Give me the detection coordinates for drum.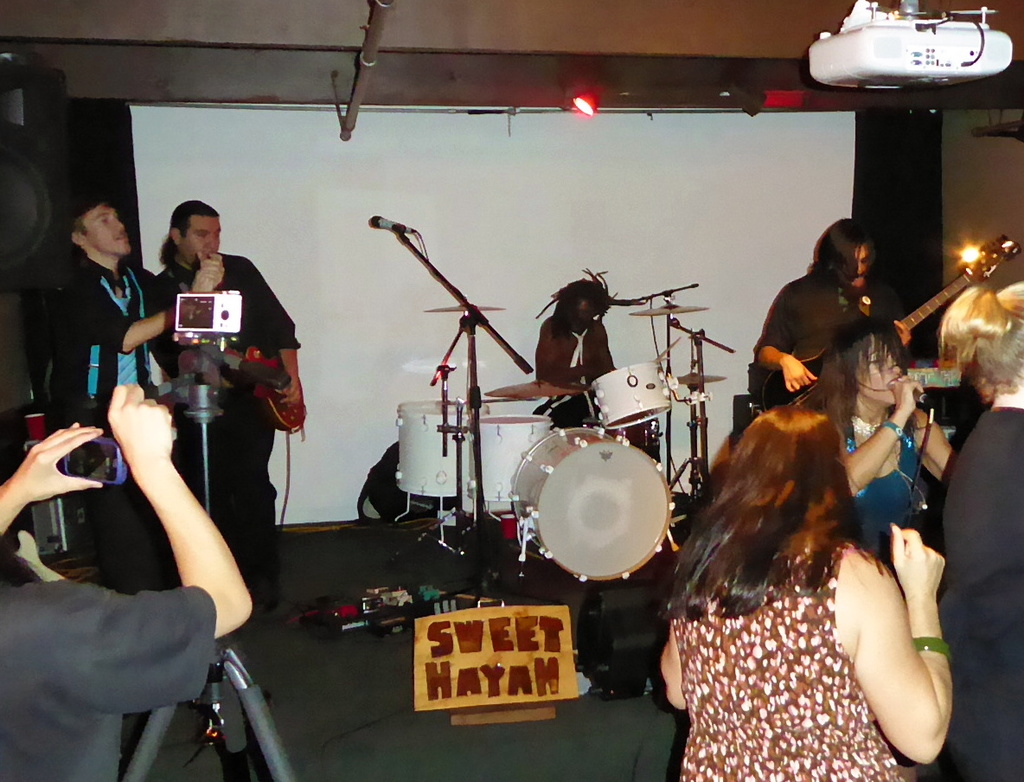
left=504, top=420, right=669, bottom=584.
